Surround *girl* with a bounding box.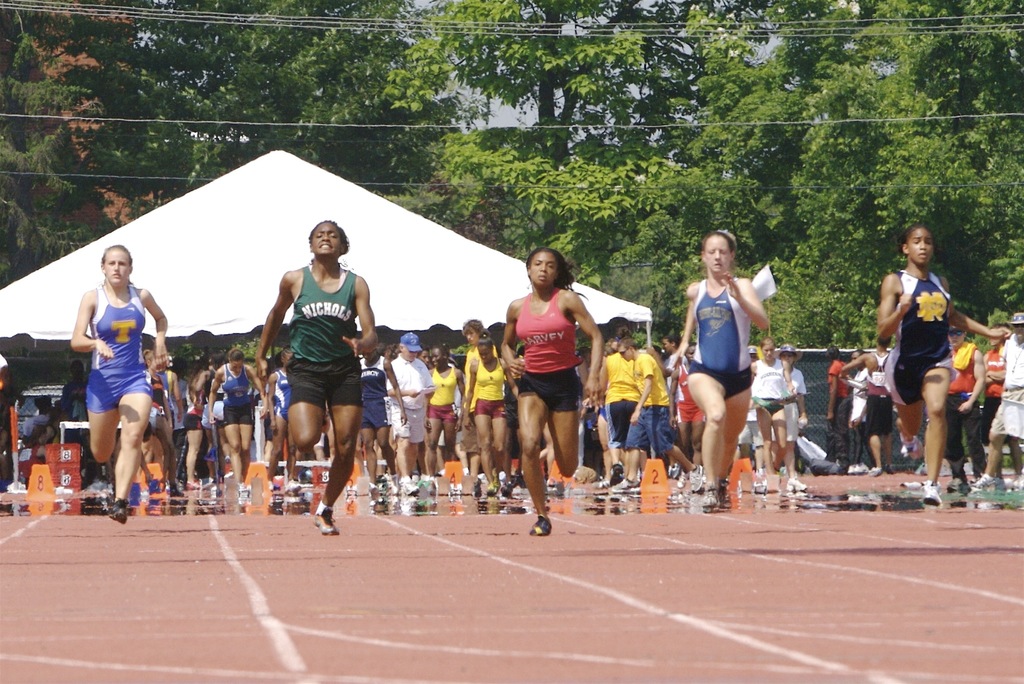
bbox(508, 242, 607, 539).
